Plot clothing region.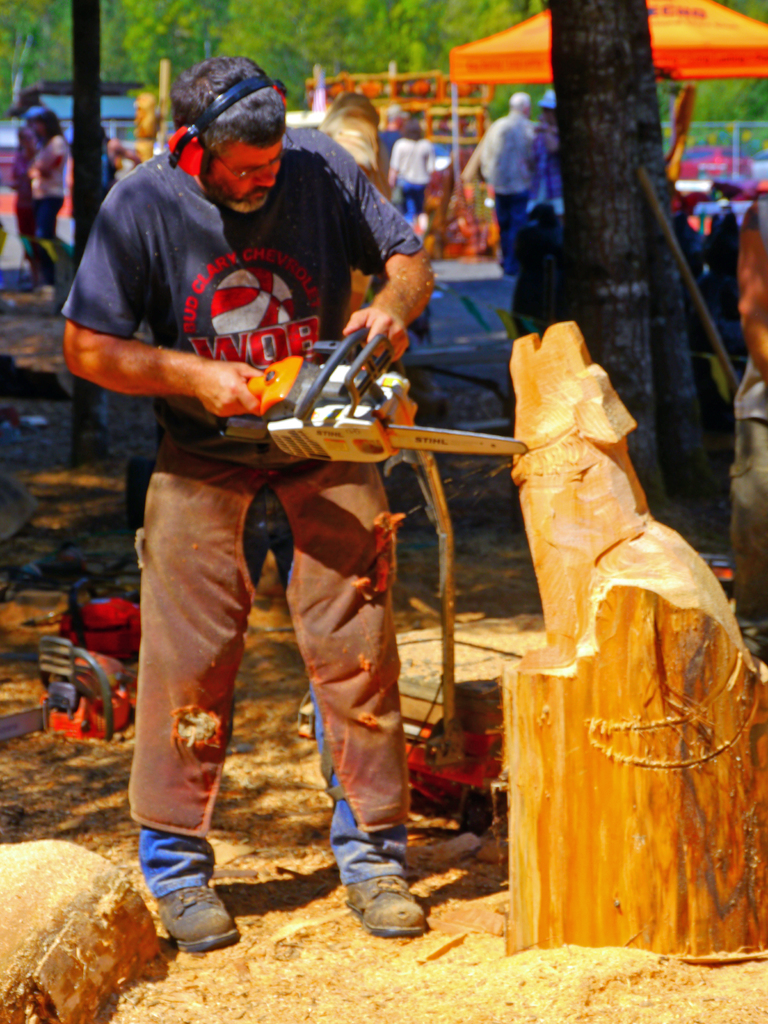
Plotted at x1=733, y1=189, x2=767, y2=633.
